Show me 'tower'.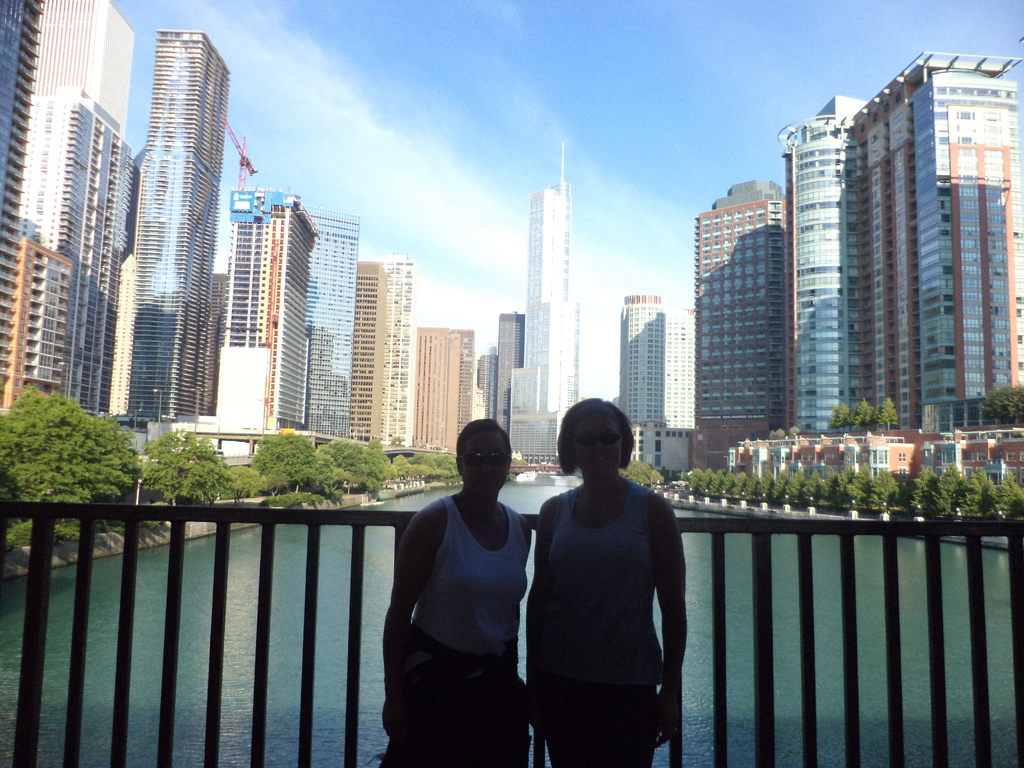
'tower' is here: crop(495, 316, 525, 421).
